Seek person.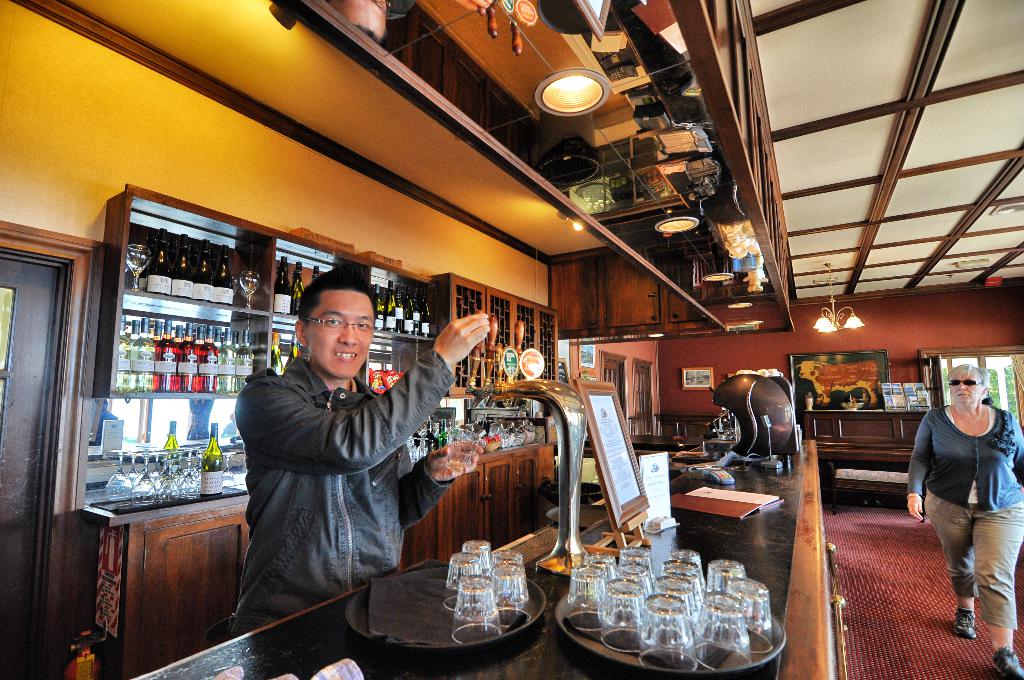
BBox(904, 359, 1023, 679).
